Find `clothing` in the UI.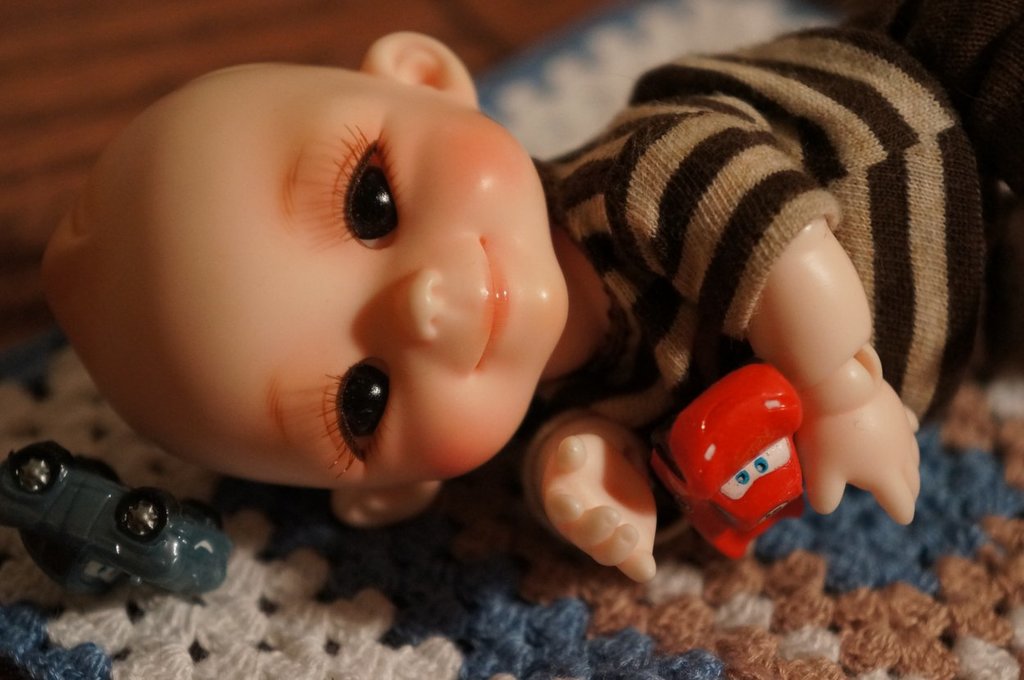
UI element at bbox(493, 0, 1023, 541).
